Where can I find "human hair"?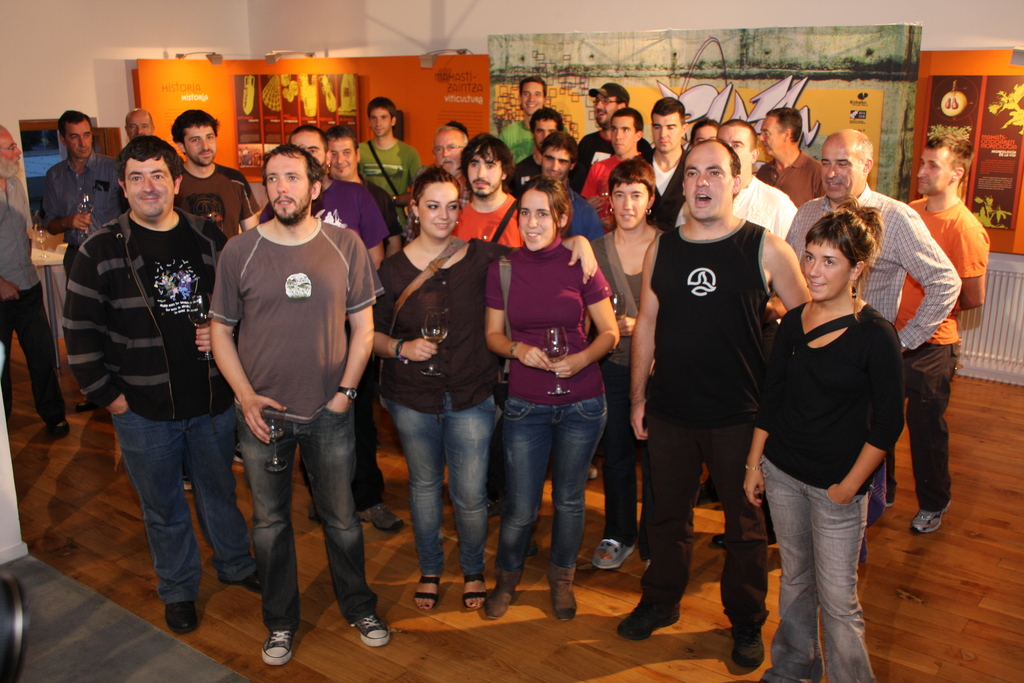
You can find it at rect(324, 124, 355, 155).
